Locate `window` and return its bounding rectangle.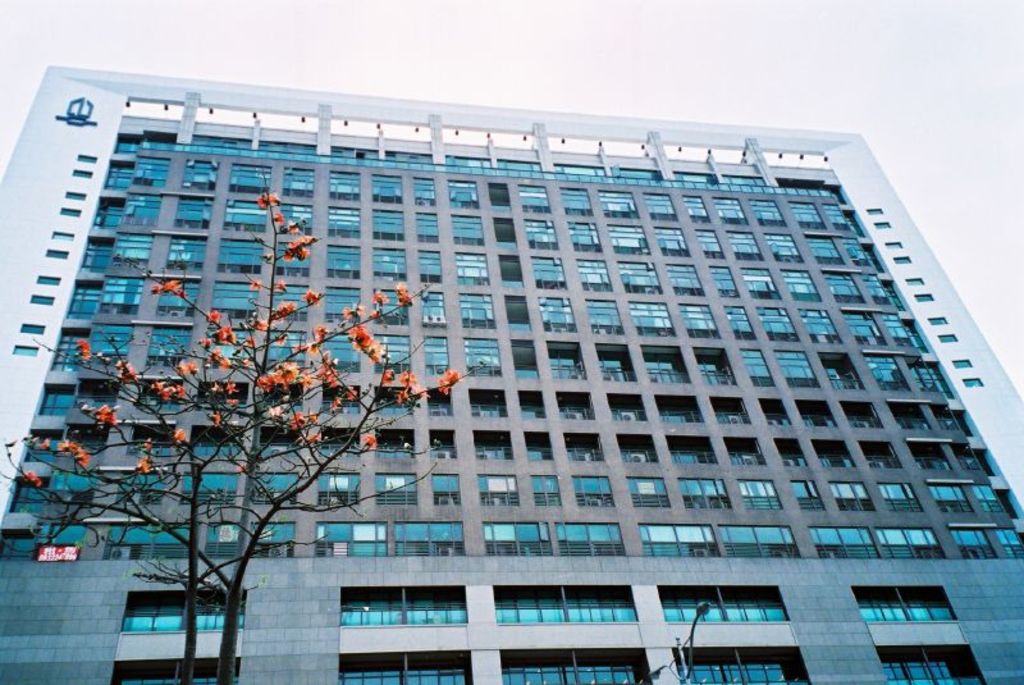
x1=460, y1=255, x2=489, y2=287.
